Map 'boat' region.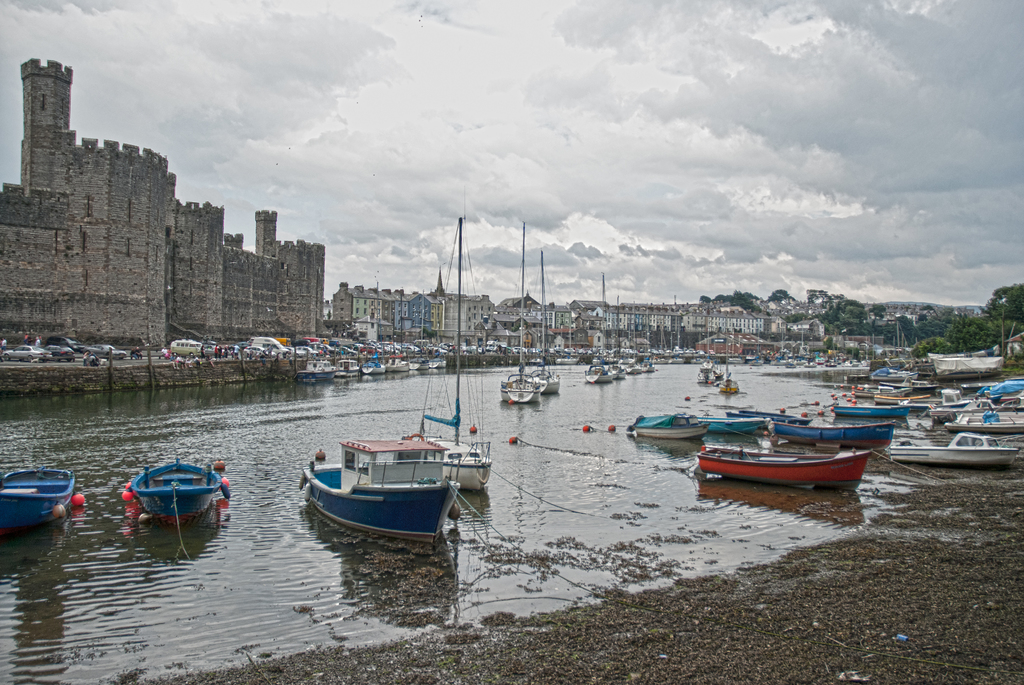
Mapped to 772, 359, 798, 367.
